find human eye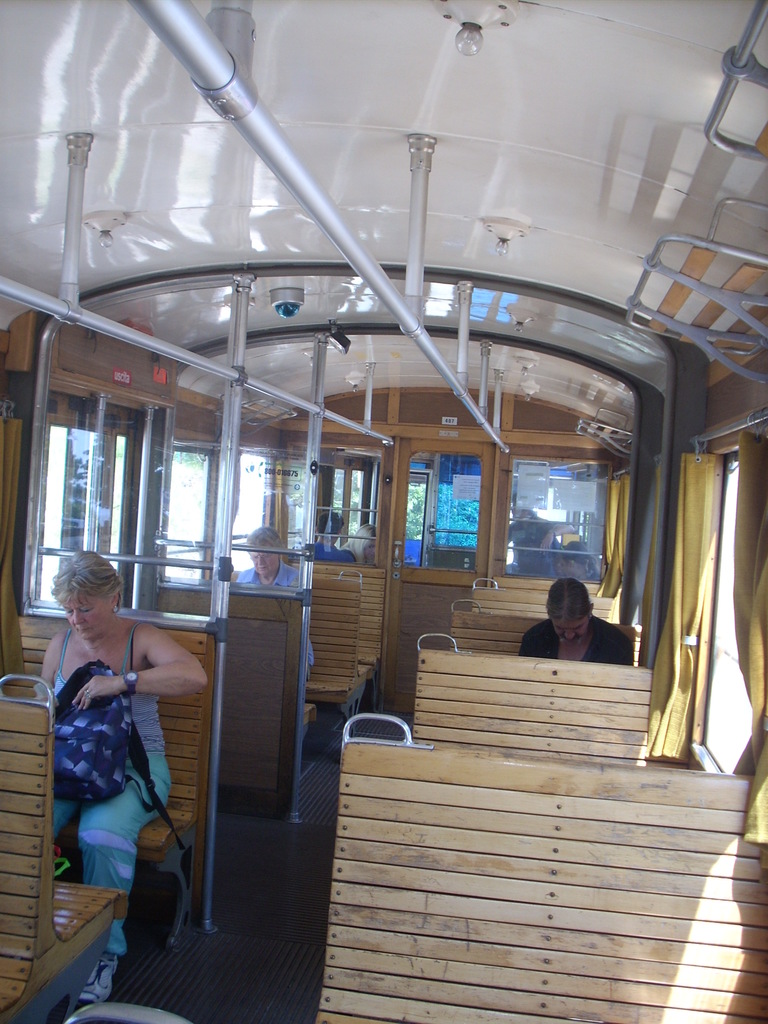
{"left": 253, "top": 554, "right": 258, "bottom": 559}
